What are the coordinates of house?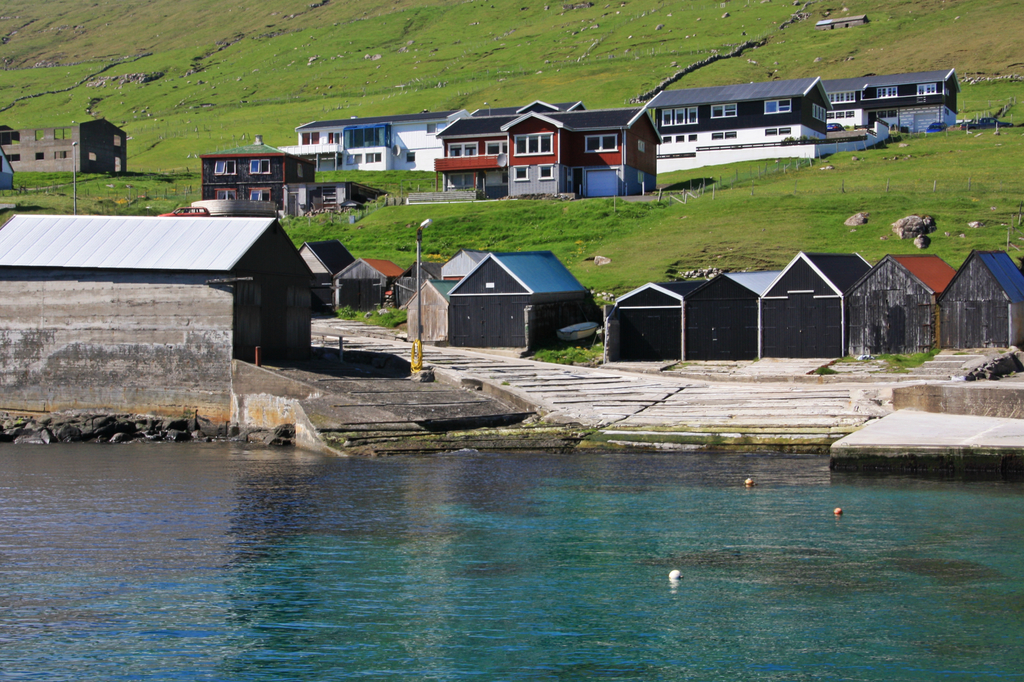
(690,270,775,358).
